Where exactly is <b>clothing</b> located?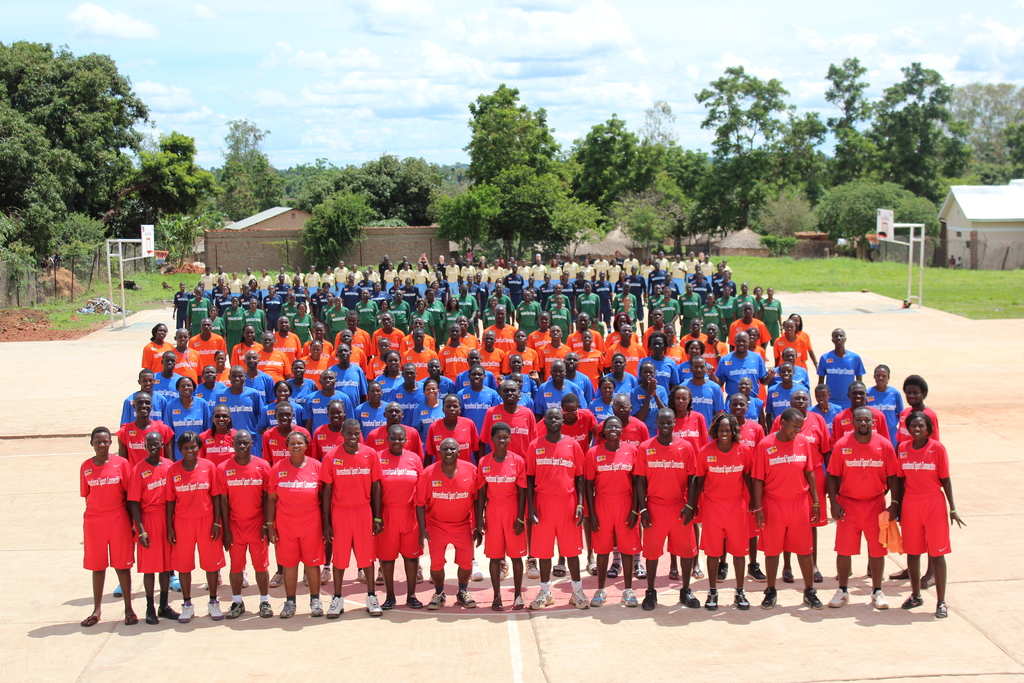
Its bounding box is (224,443,264,563).
